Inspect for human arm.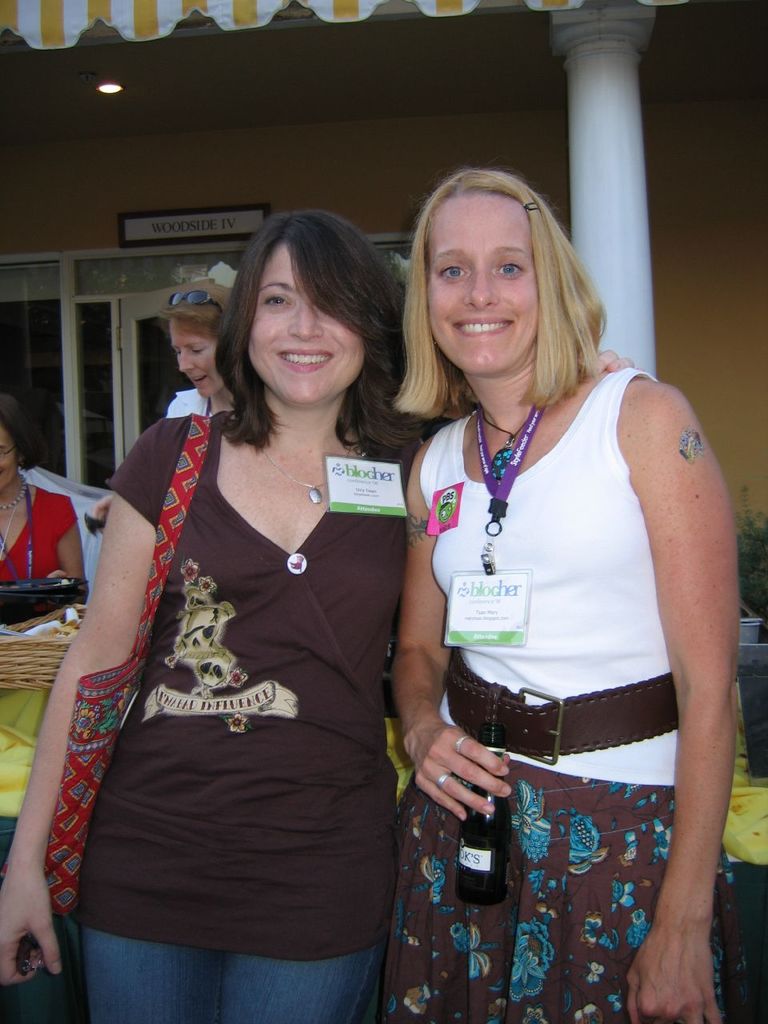
Inspection: [left=390, top=439, right=515, bottom=821].
